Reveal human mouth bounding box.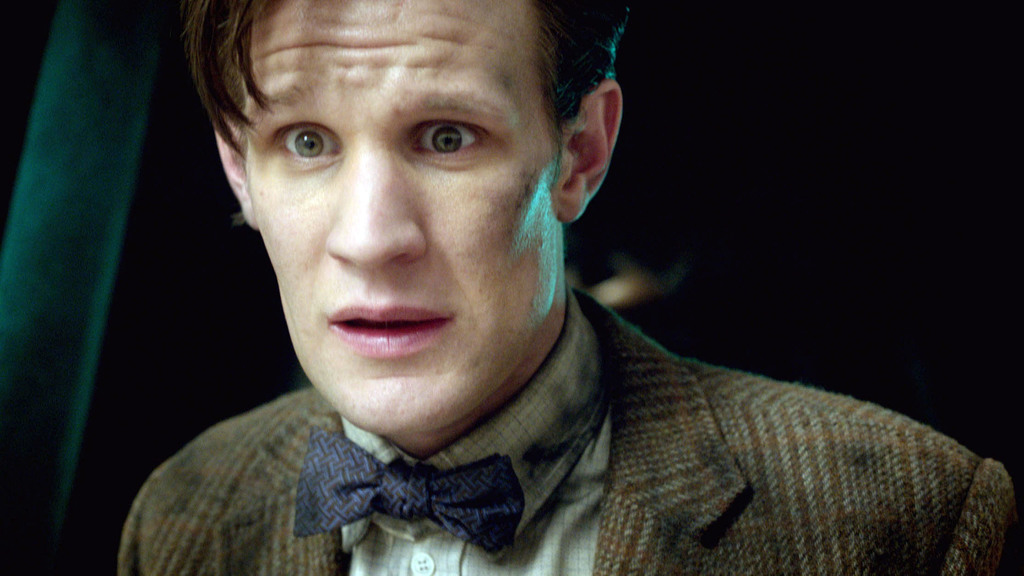
Revealed: 310, 308, 454, 361.
